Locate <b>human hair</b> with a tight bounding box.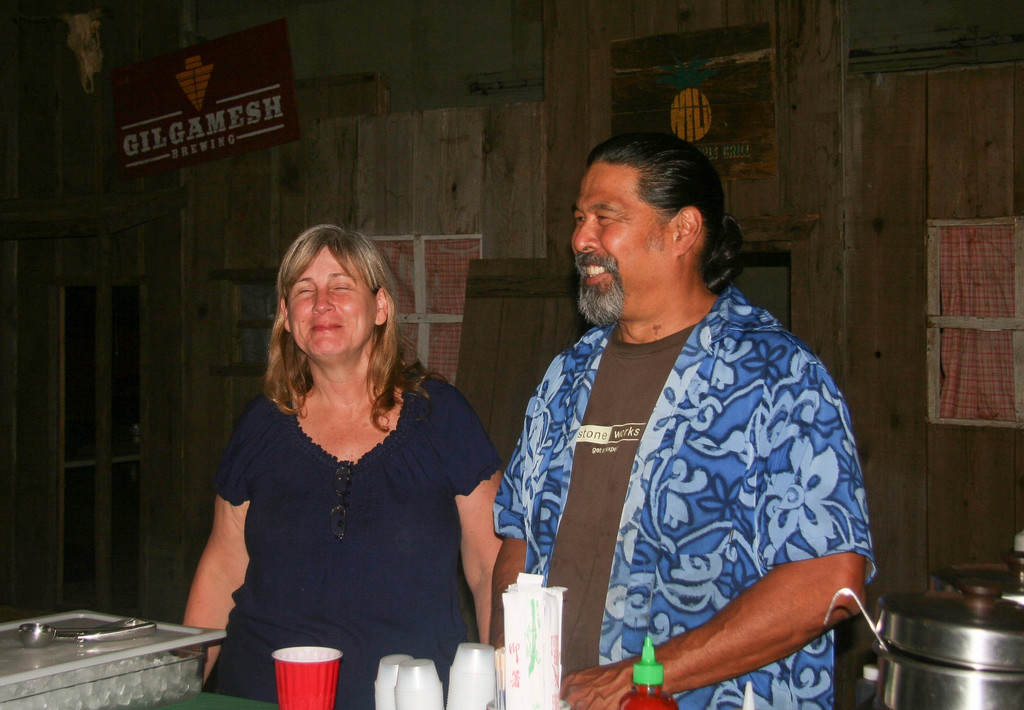
box(580, 134, 738, 296).
